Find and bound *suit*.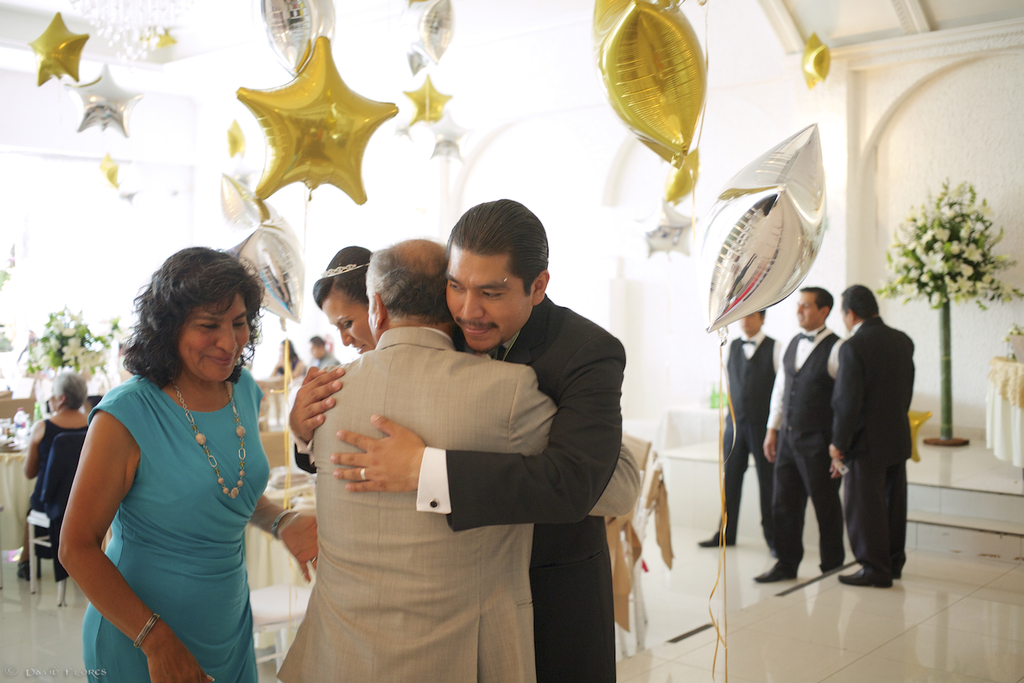
Bound: (278,327,642,682).
